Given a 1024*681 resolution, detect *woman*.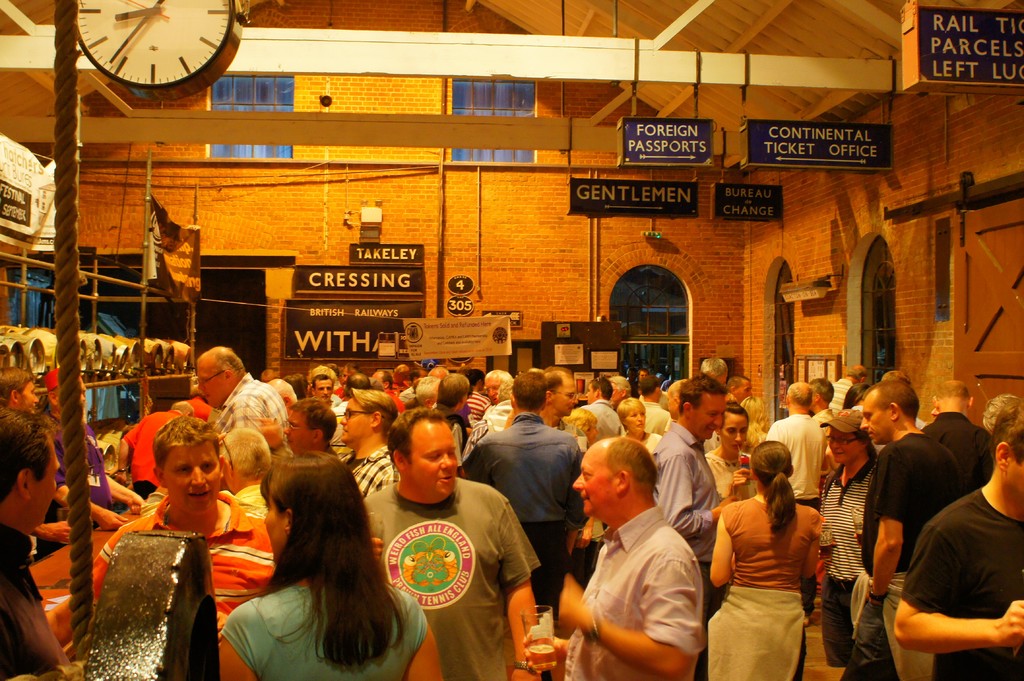
Rect(701, 440, 826, 680).
